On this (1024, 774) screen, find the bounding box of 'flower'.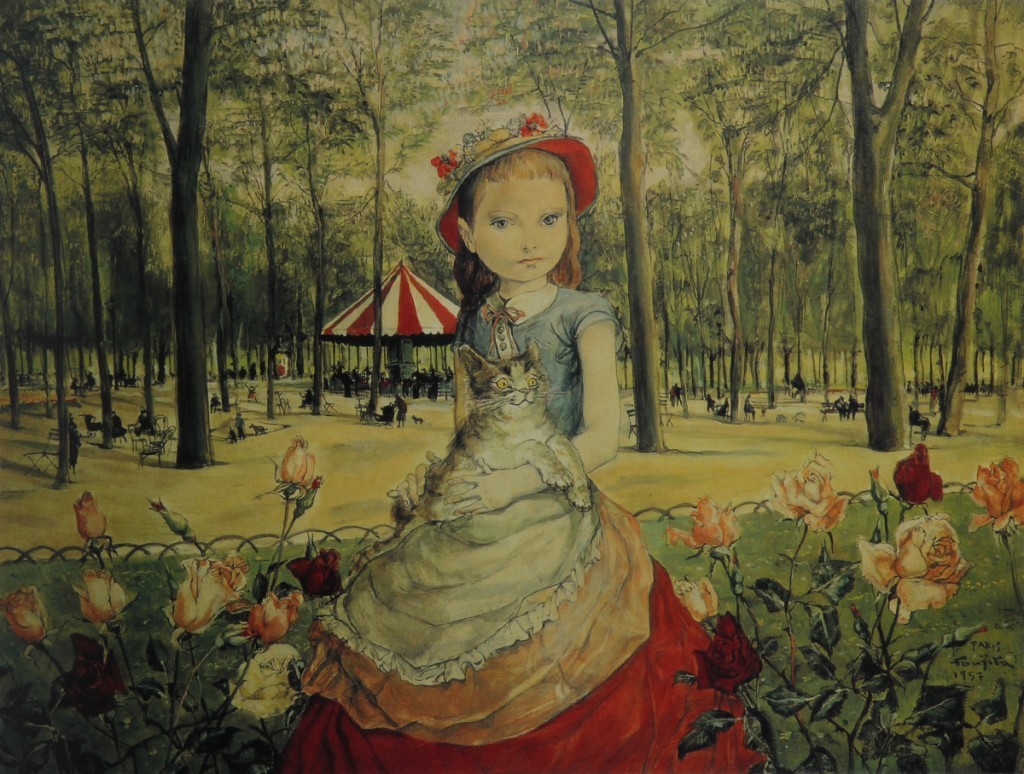
Bounding box: <box>279,438,315,486</box>.
